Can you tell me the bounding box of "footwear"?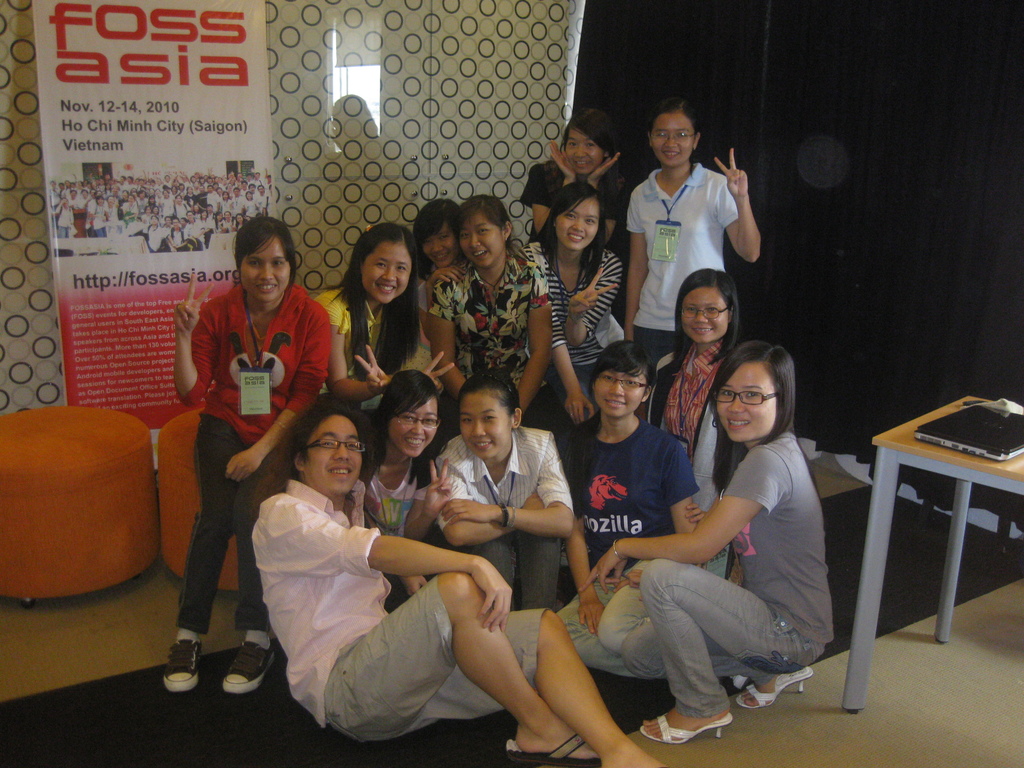
504, 735, 602, 767.
